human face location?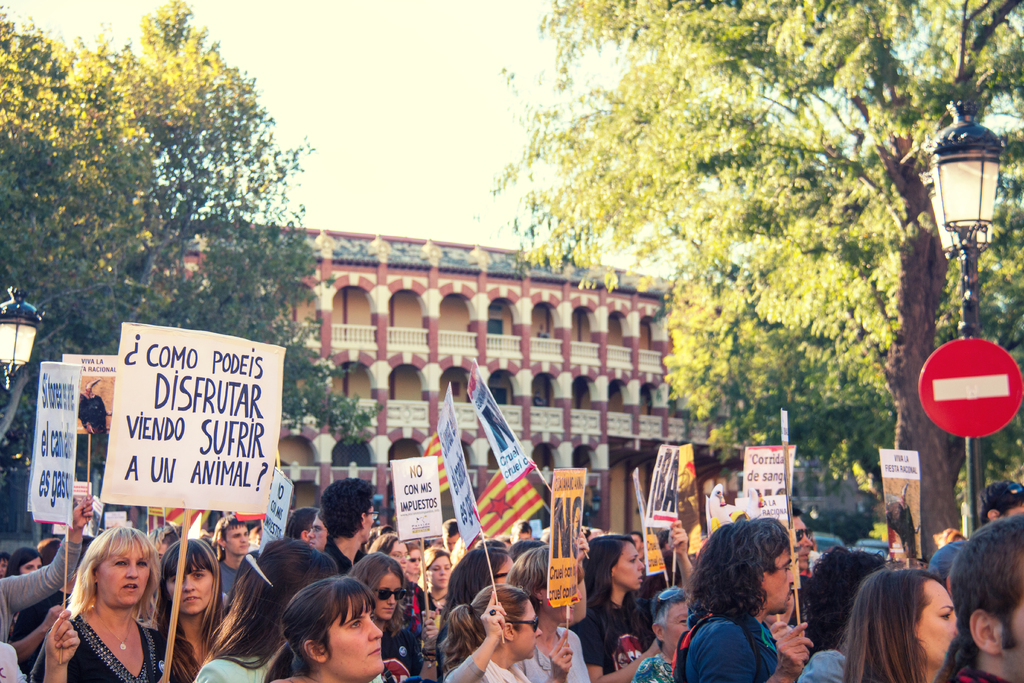
(228,523,245,552)
